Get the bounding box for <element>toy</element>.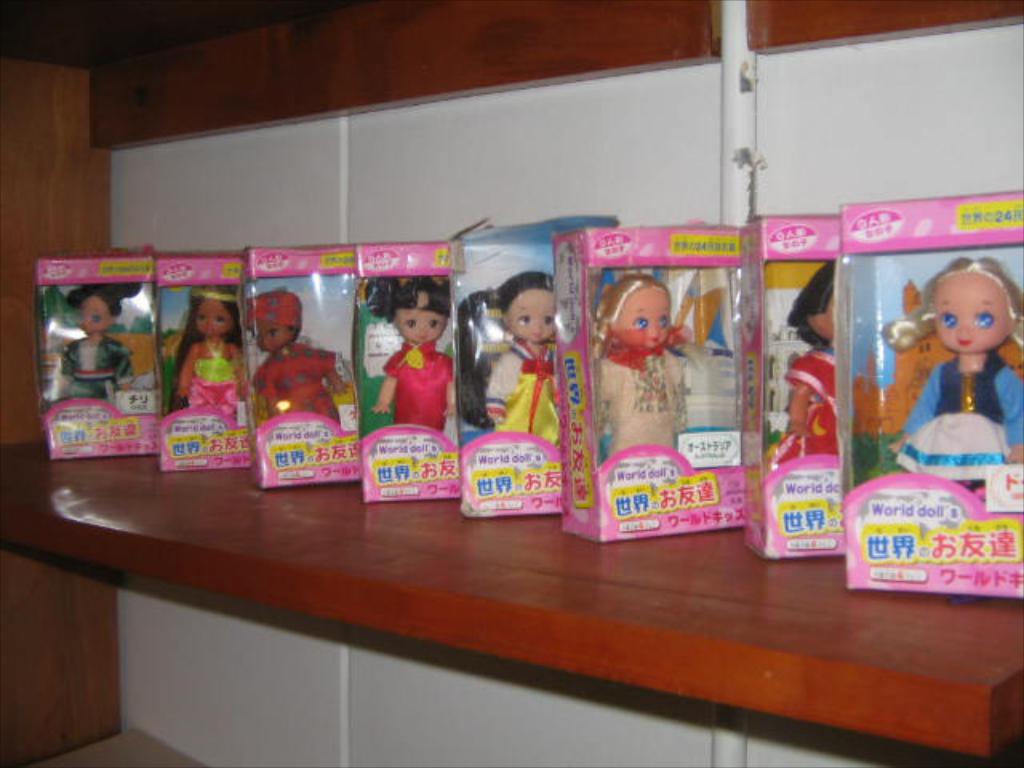
178/285/258/434.
